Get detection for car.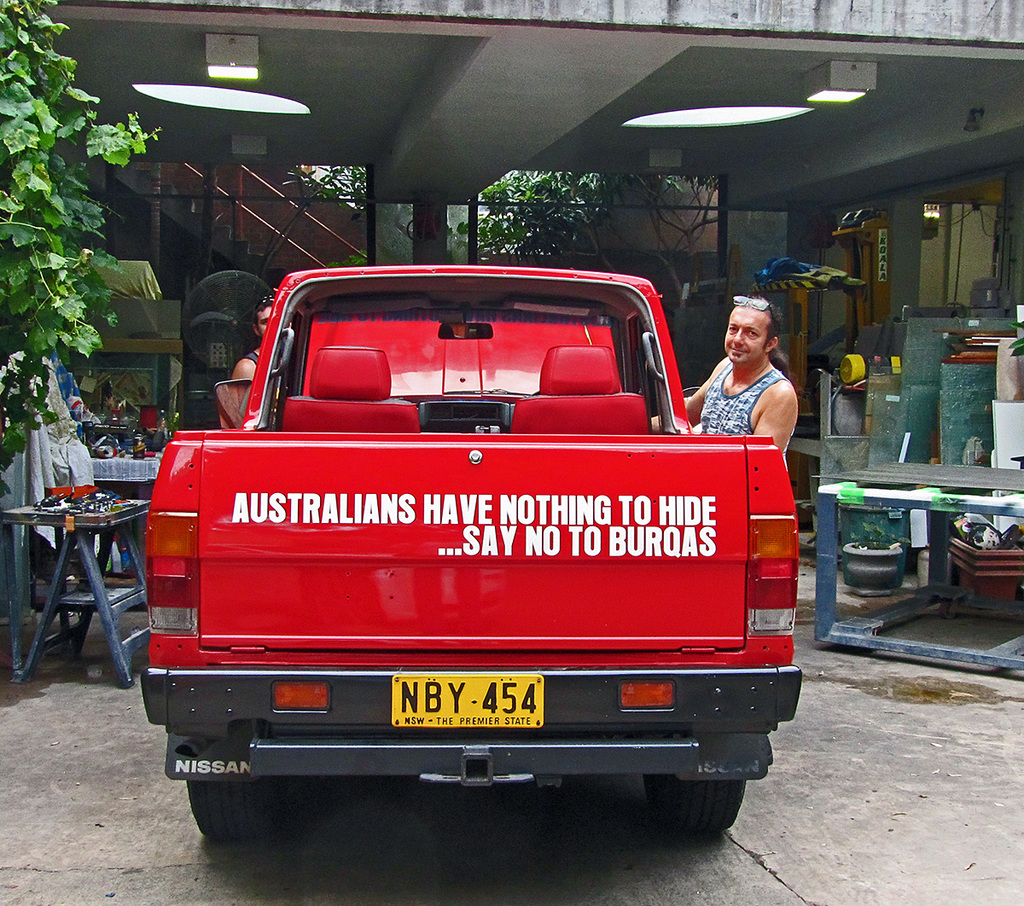
Detection: [left=145, top=253, right=761, bottom=852].
